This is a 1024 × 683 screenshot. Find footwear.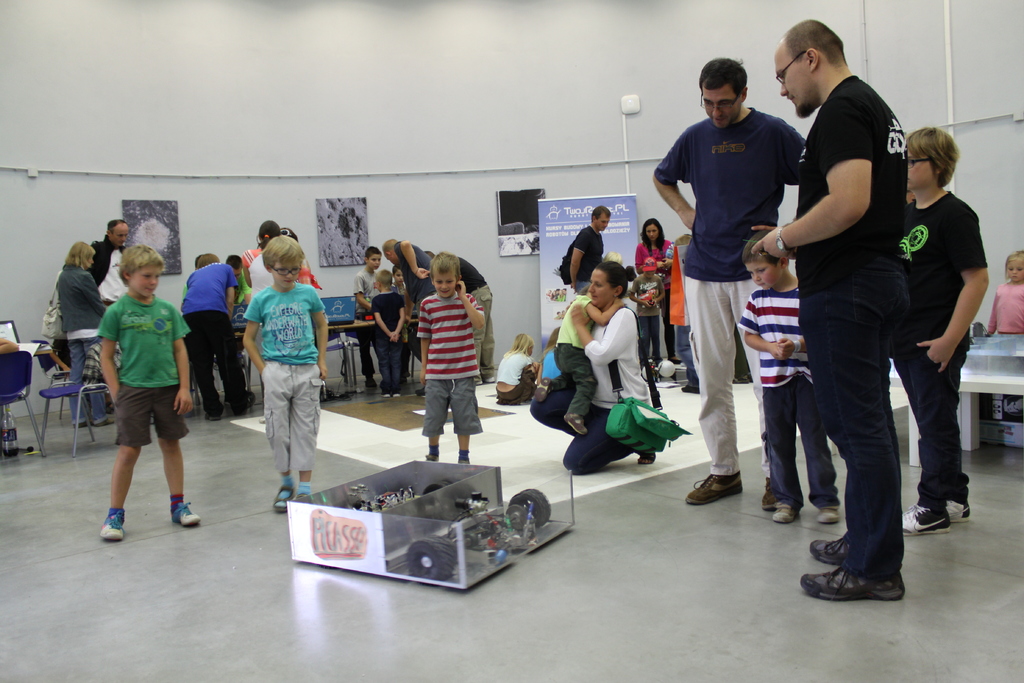
Bounding box: x1=760, y1=473, x2=779, y2=509.
